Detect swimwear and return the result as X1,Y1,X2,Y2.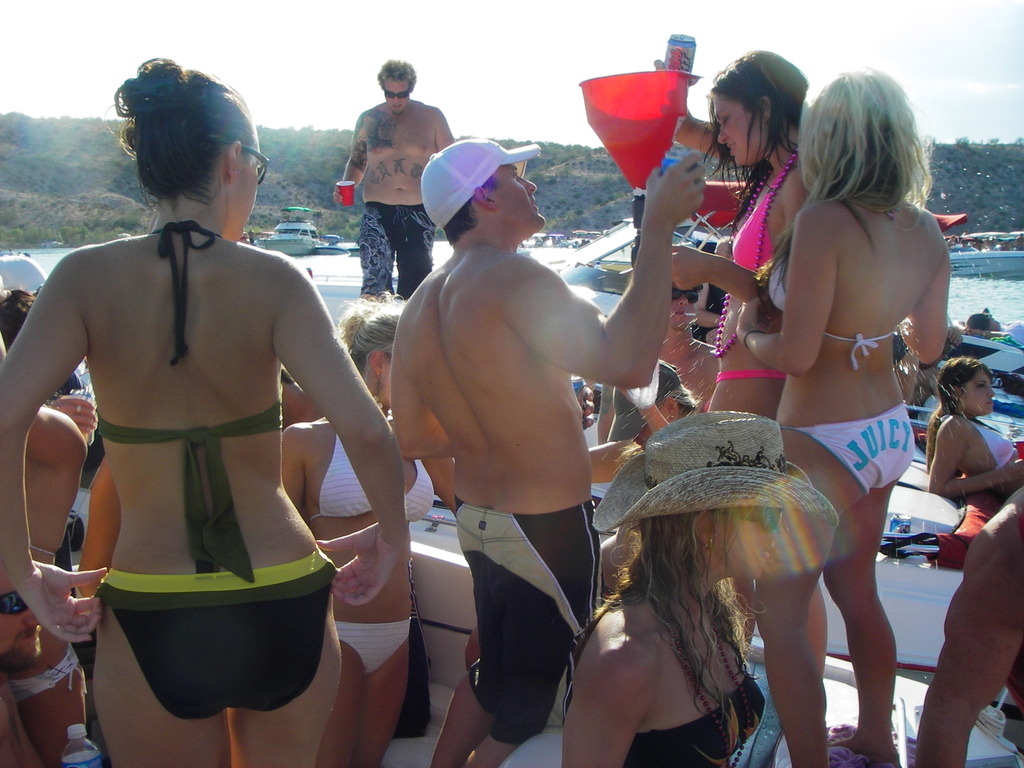
333,618,409,669.
